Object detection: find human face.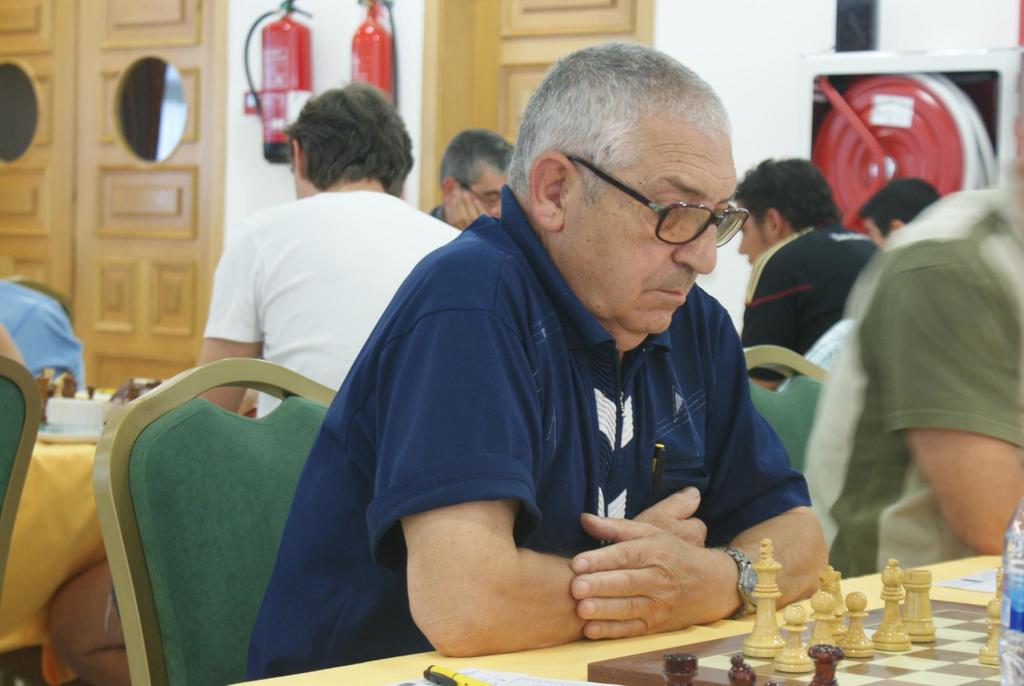
{"left": 456, "top": 175, "right": 511, "bottom": 226}.
